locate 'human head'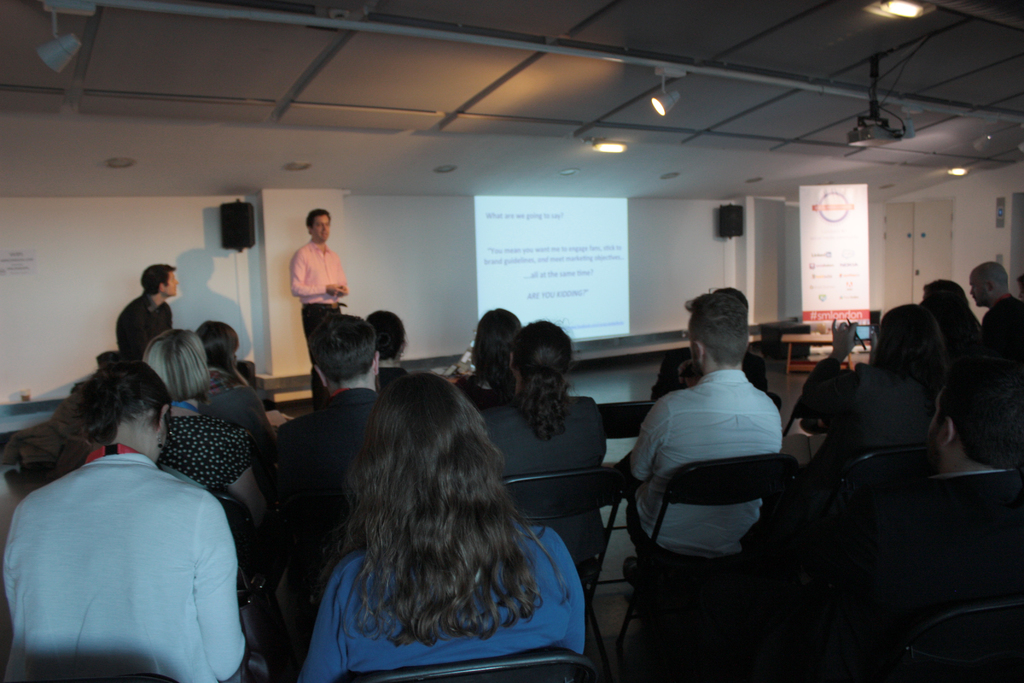
detection(685, 295, 751, 372)
